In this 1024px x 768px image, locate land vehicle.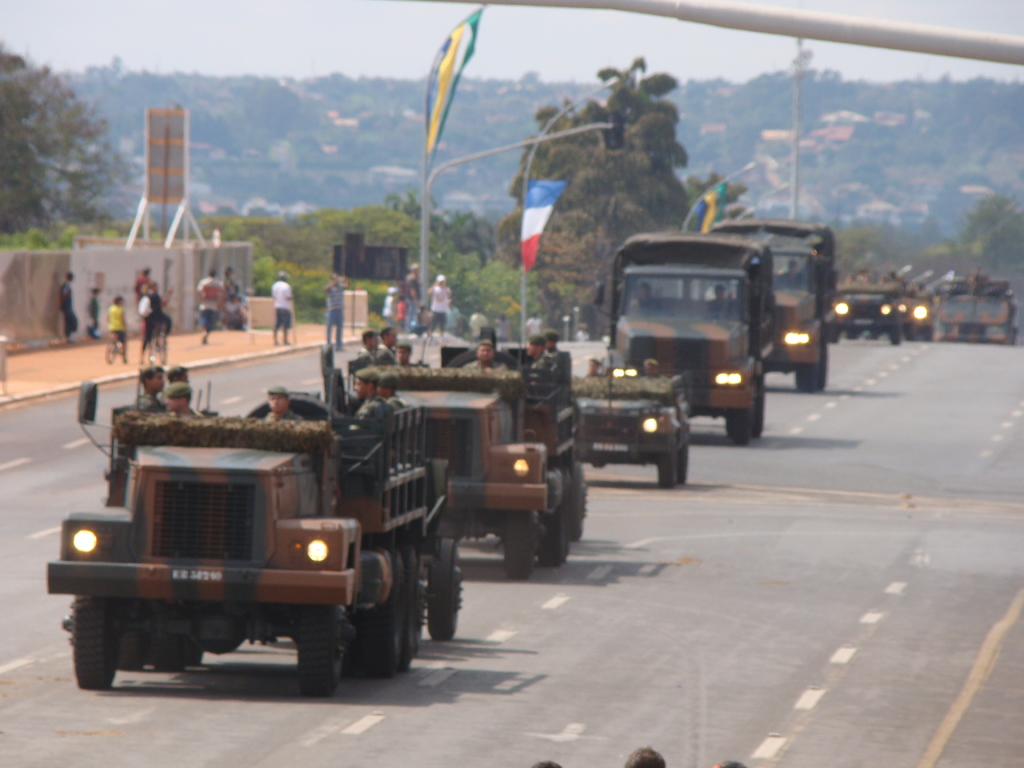
Bounding box: l=578, t=376, r=688, b=484.
